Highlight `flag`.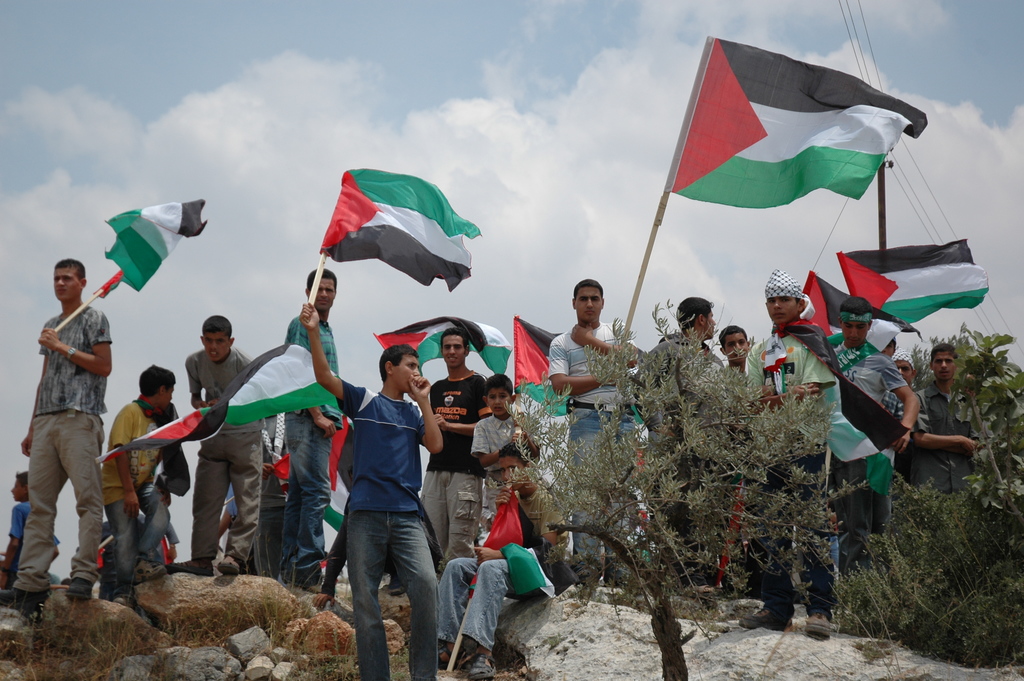
Highlighted region: 107,191,205,296.
